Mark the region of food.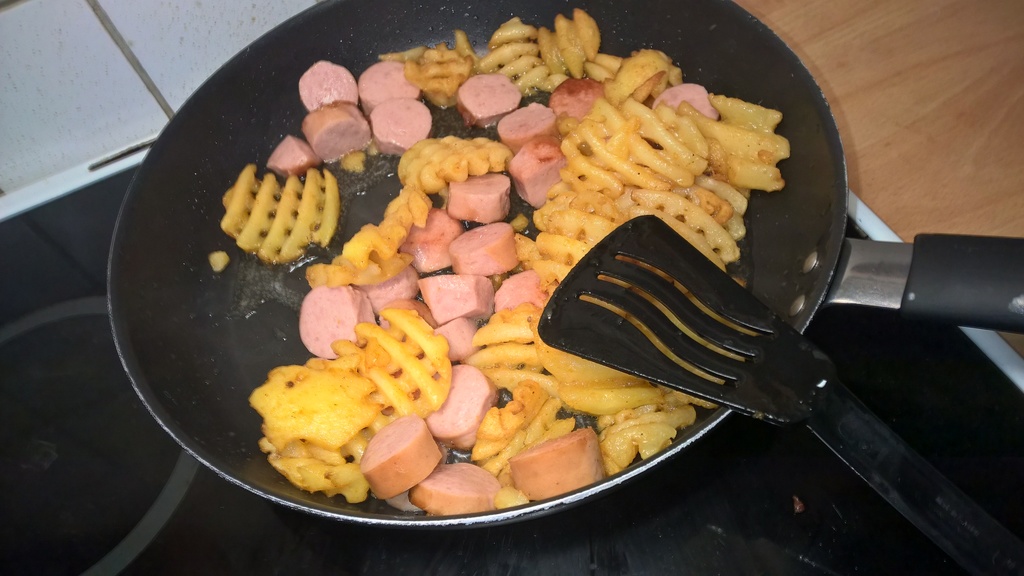
Region: 601/386/690/471.
